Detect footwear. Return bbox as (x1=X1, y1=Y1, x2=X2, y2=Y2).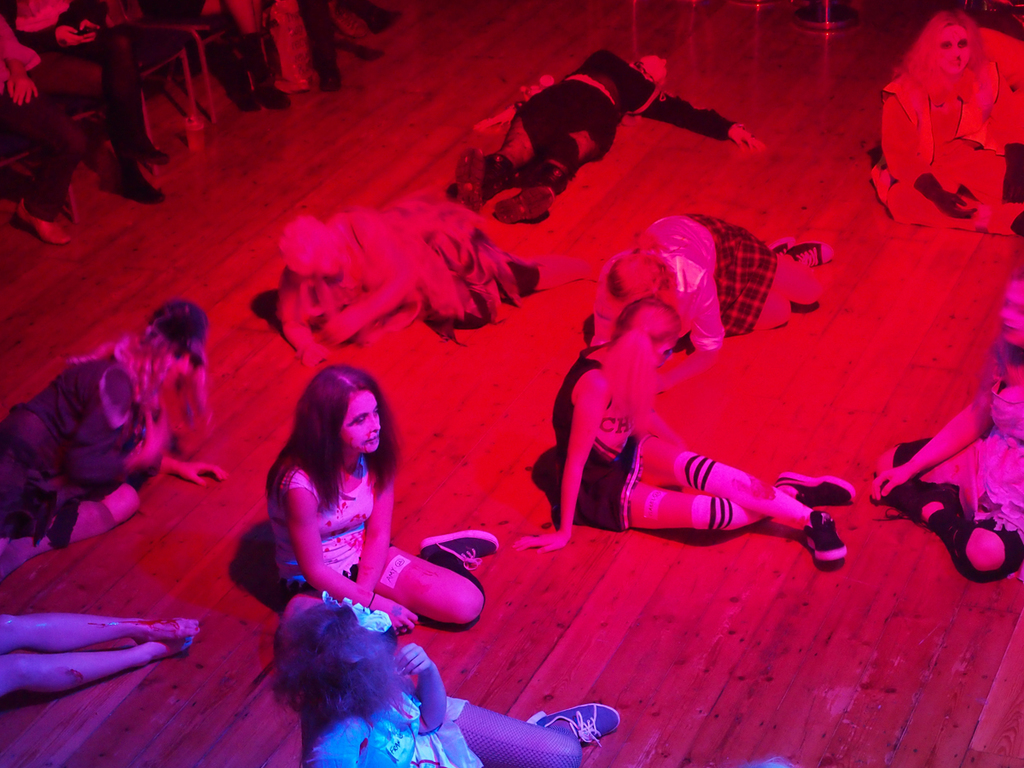
(x1=778, y1=475, x2=865, y2=506).
